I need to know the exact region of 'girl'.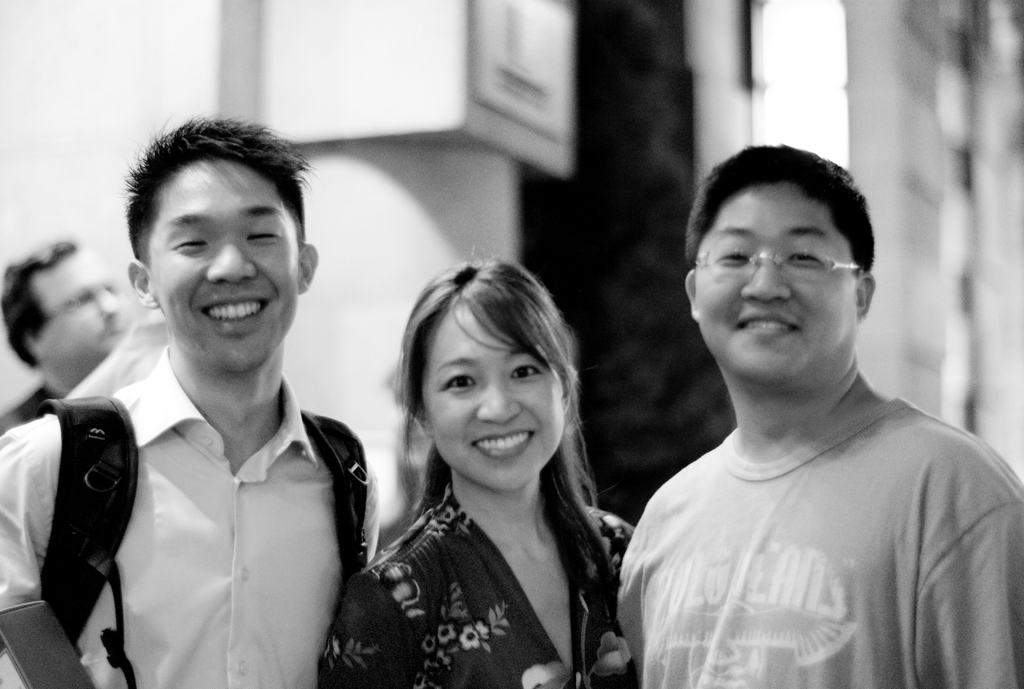
Region: <box>318,239,636,688</box>.
